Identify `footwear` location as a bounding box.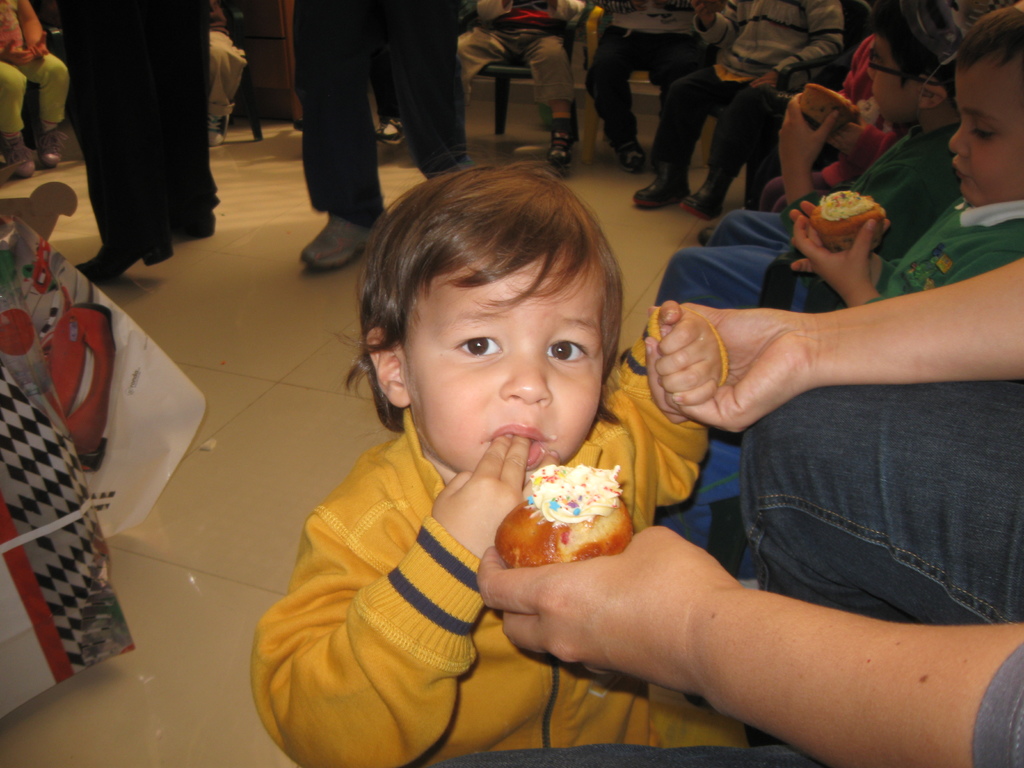
x1=698, y1=207, x2=758, y2=244.
